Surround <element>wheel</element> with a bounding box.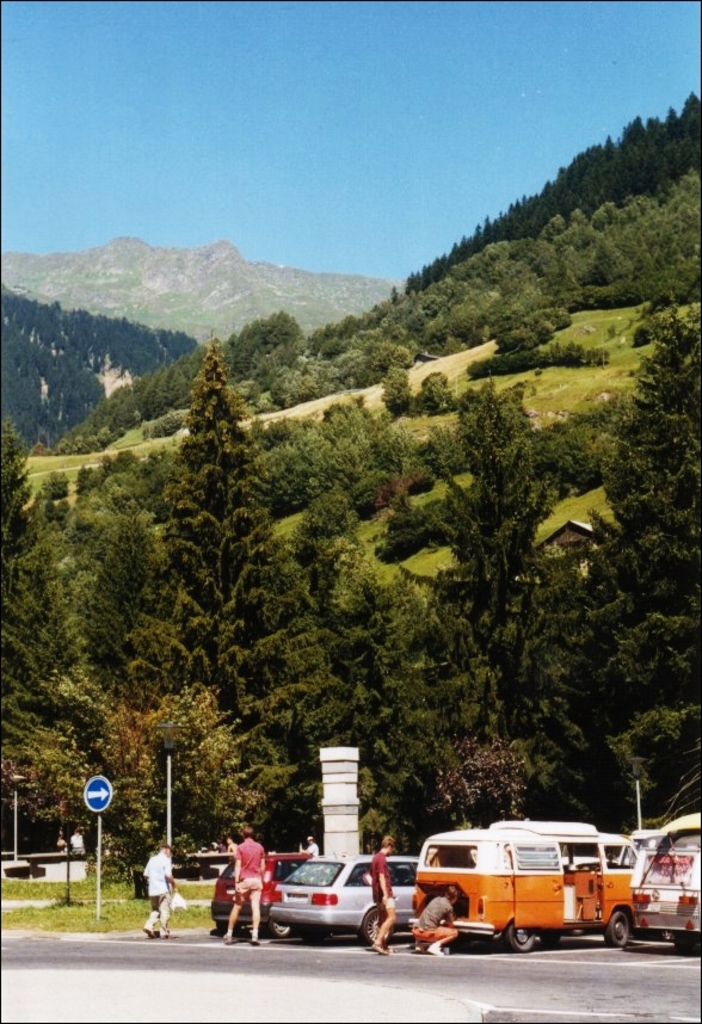
bbox=(364, 908, 384, 944).
